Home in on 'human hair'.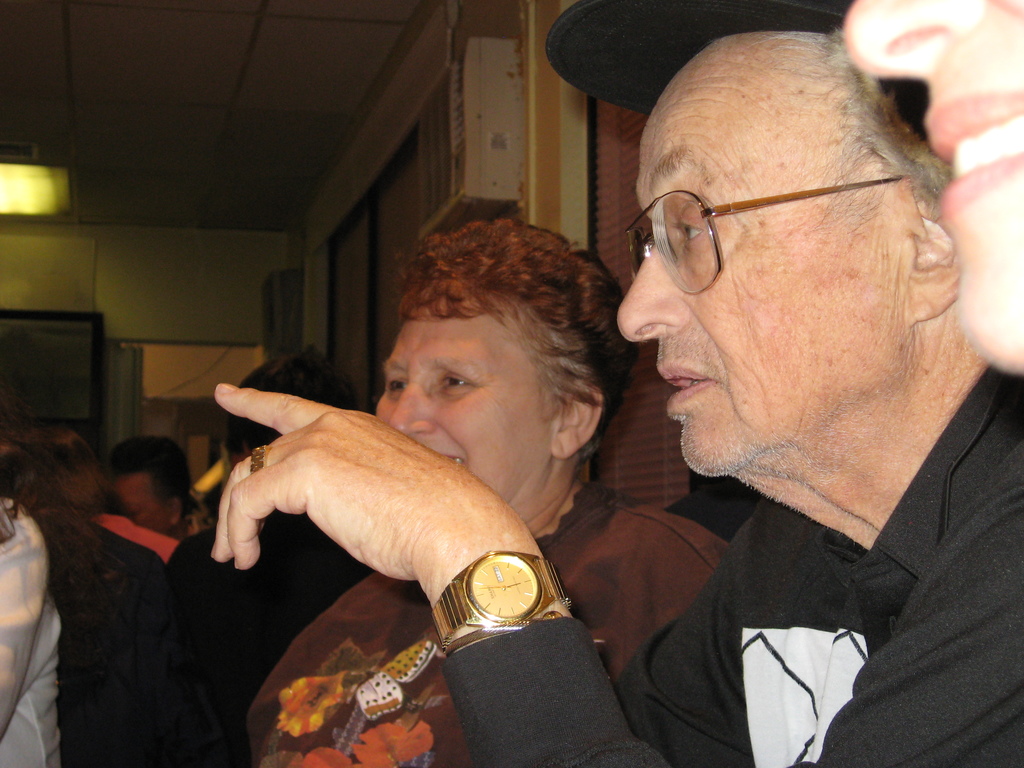
Homed in at pyautogui.locateOnScreen(111, 434, 188, 515).
